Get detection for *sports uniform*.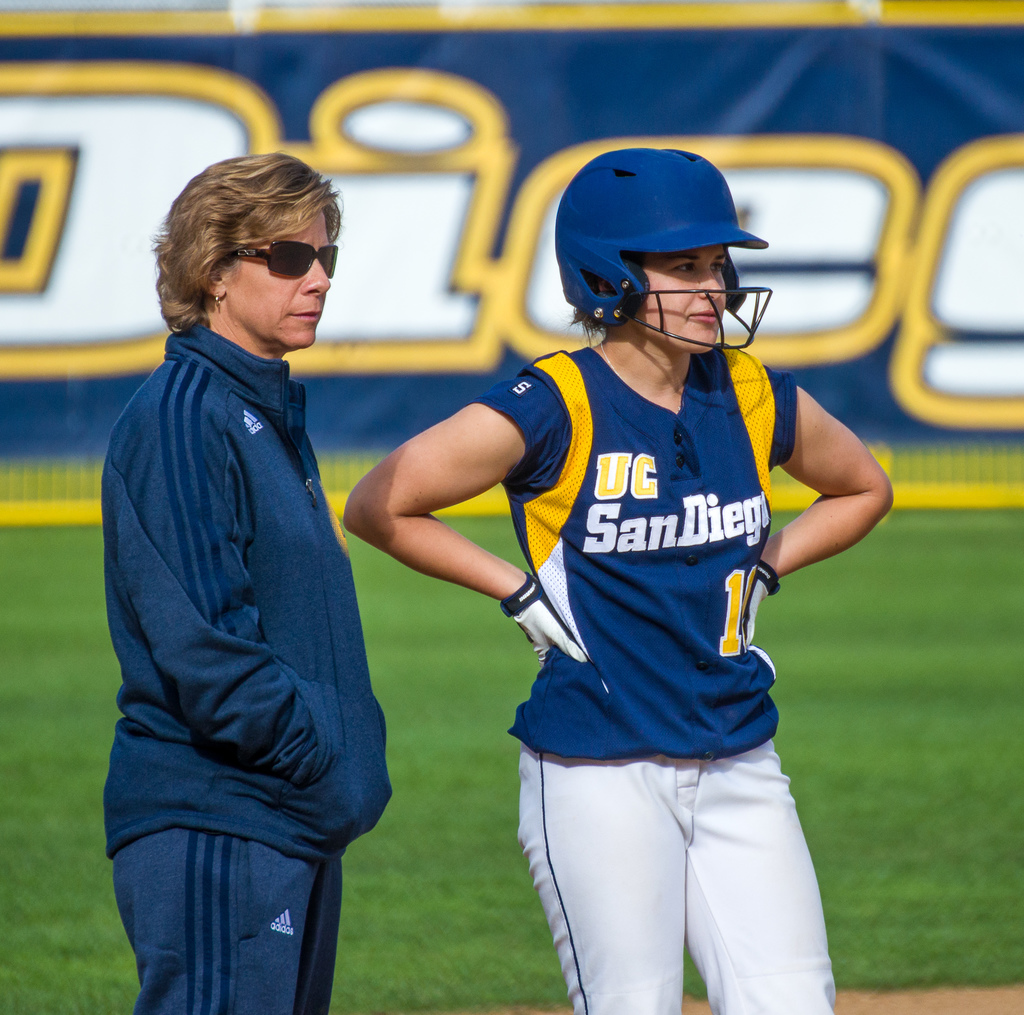
Detection: <region>477, 137, 861, 1014</region>.
